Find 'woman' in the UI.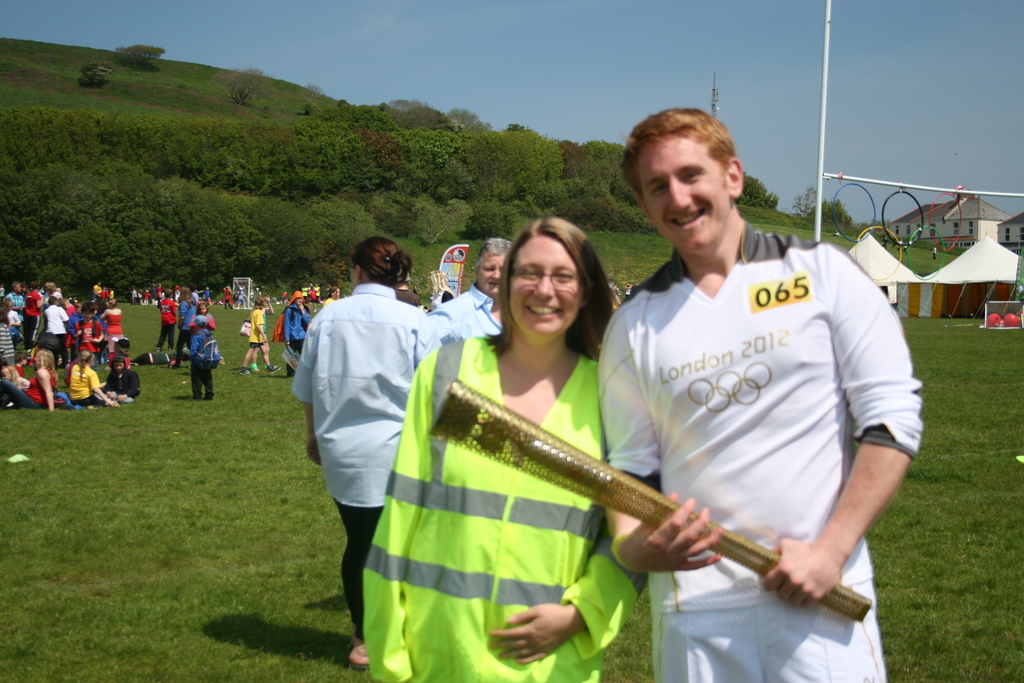
UI element at left=380, top=211, right=720, bottom=671.
